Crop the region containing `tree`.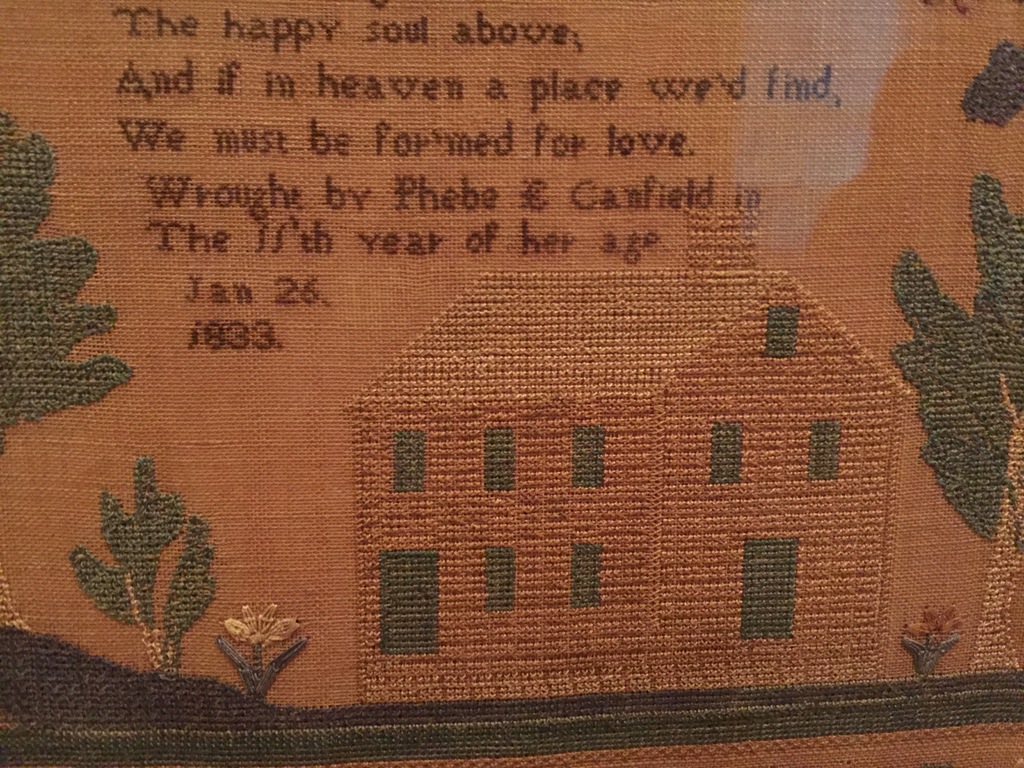
Crop region: 0:105:127:448.
